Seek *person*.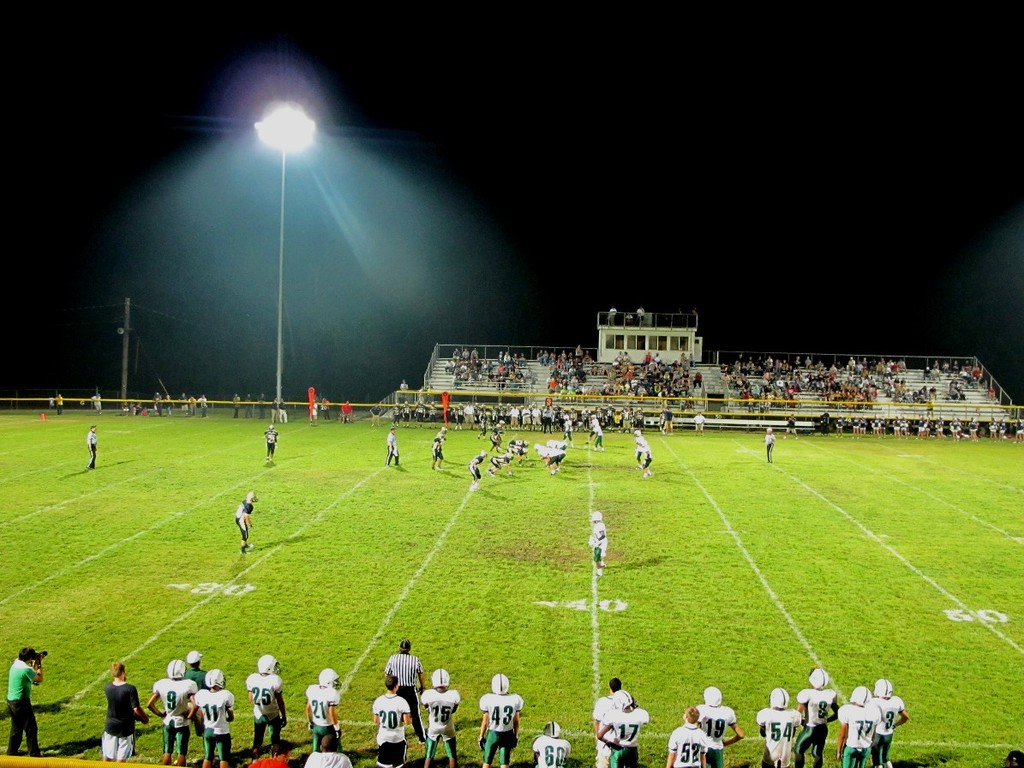
247:654:289:759.
